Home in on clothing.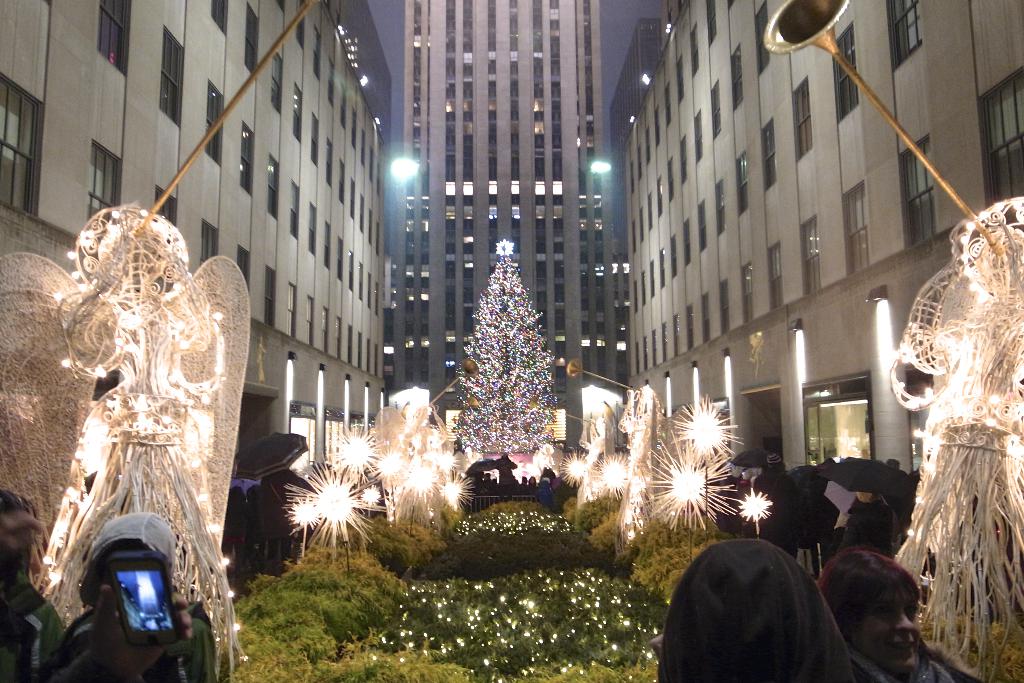
Homed in at {"left": 219, "top": 482, "right": 244, "bottom": 577}.
